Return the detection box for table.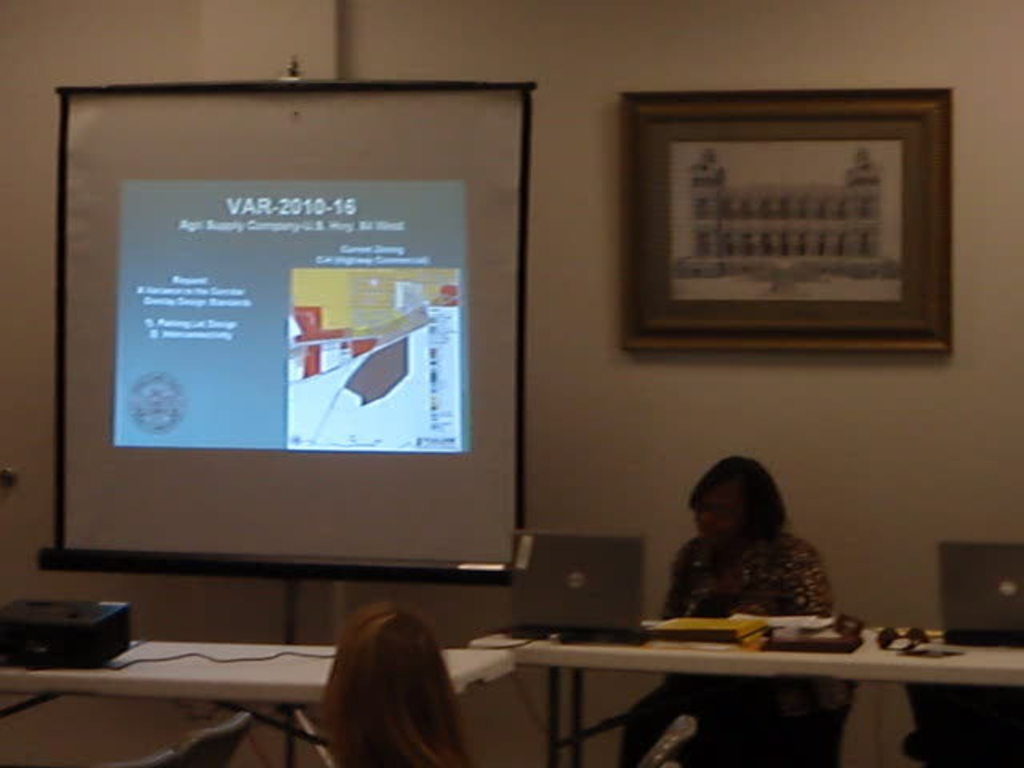
x1=11, y1=621, x2=349, y2=749.
